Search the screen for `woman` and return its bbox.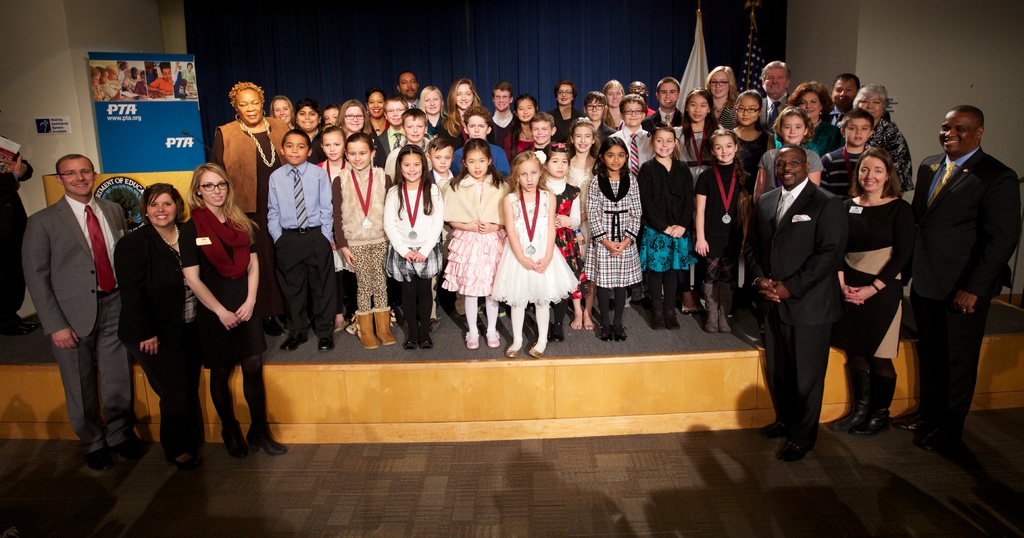
Found: {"left": 210, "top": 82, "right": 291, "bottom": 338}.
